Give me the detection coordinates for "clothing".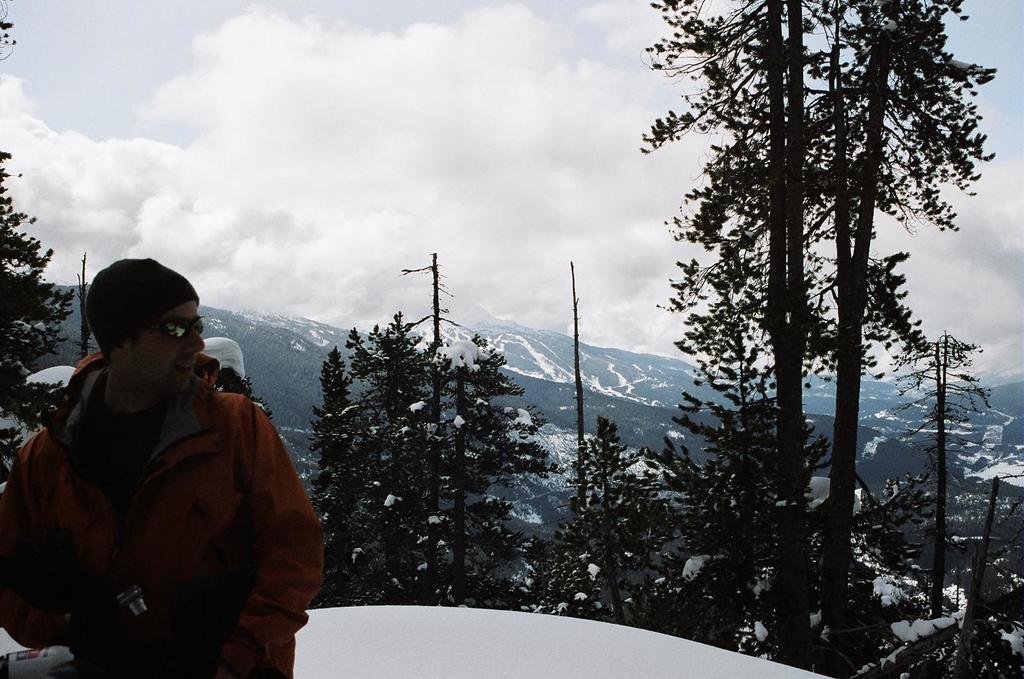
8/328/328/678.
